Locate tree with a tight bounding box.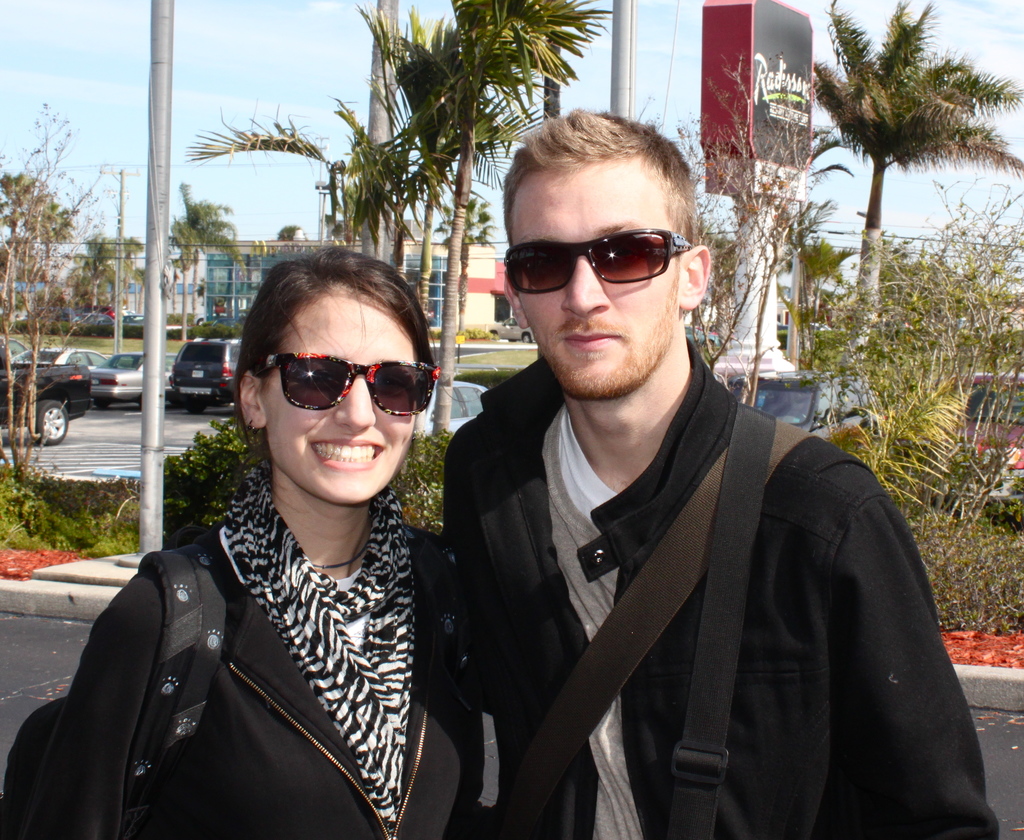
{"x1": 159, "y1": 181, "x2": 244, "y2": 344}.
